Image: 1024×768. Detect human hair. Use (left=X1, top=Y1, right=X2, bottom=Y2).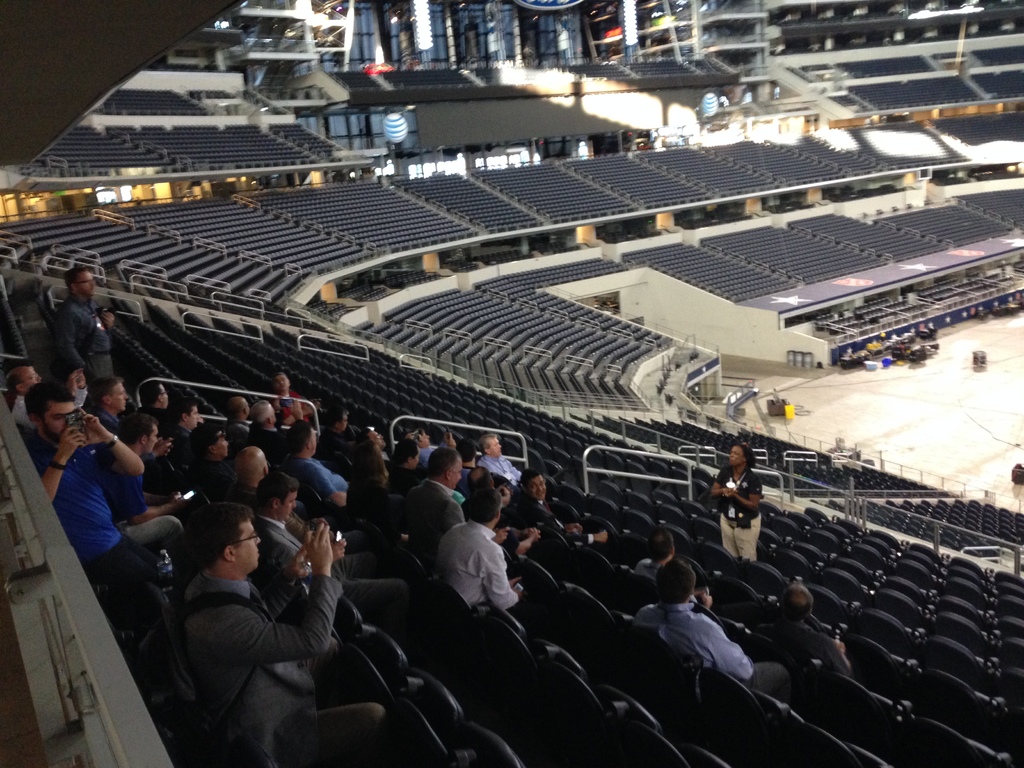
(left=22, top=381, right=76, bottom=428).
